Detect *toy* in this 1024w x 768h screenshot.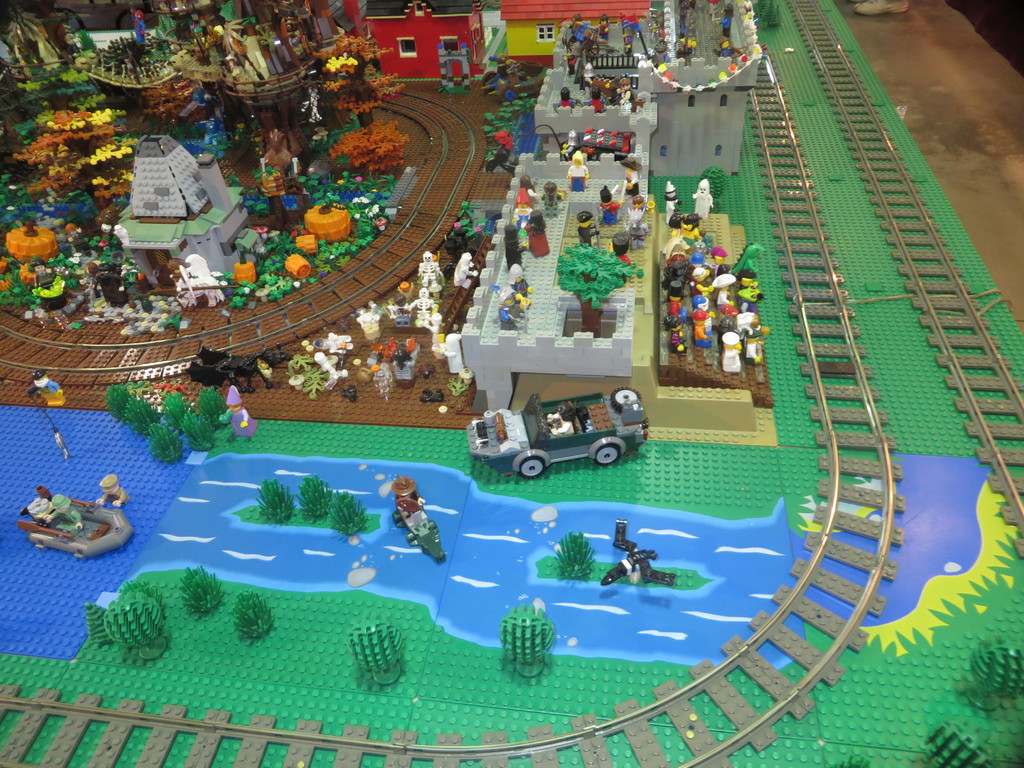
Detection: 112:579:173:619.
